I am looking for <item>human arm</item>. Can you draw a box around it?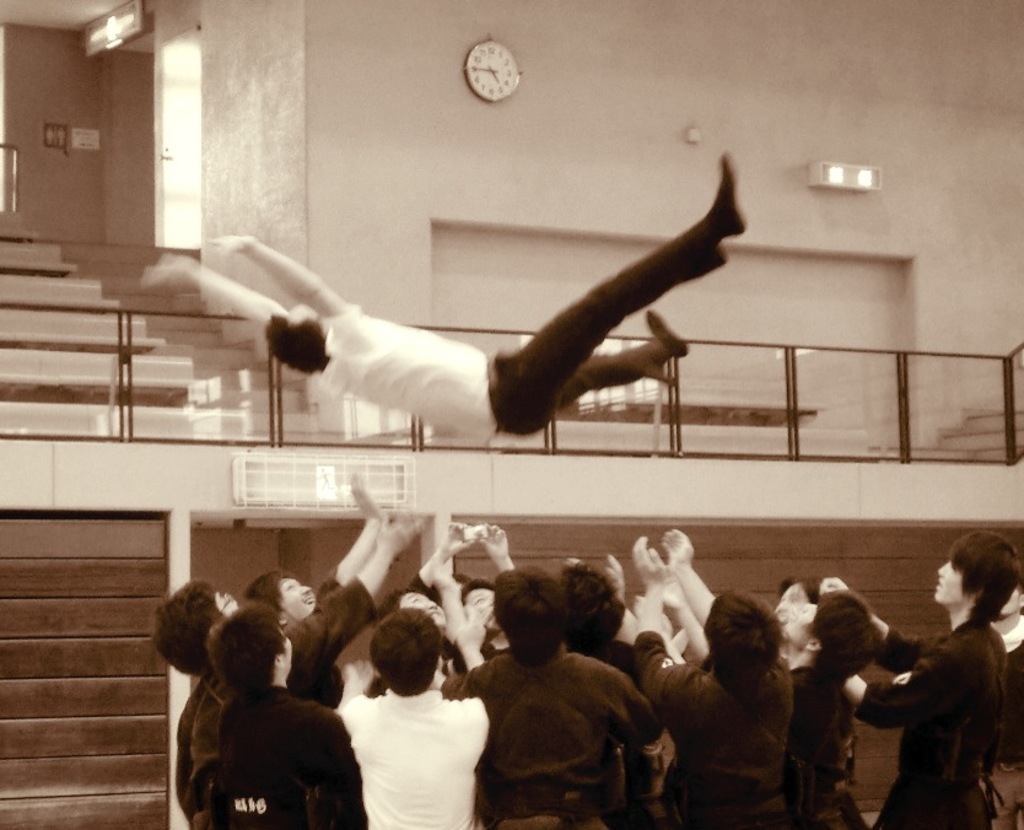
Sure, the bounding box is [476, 518, 518, 572].
